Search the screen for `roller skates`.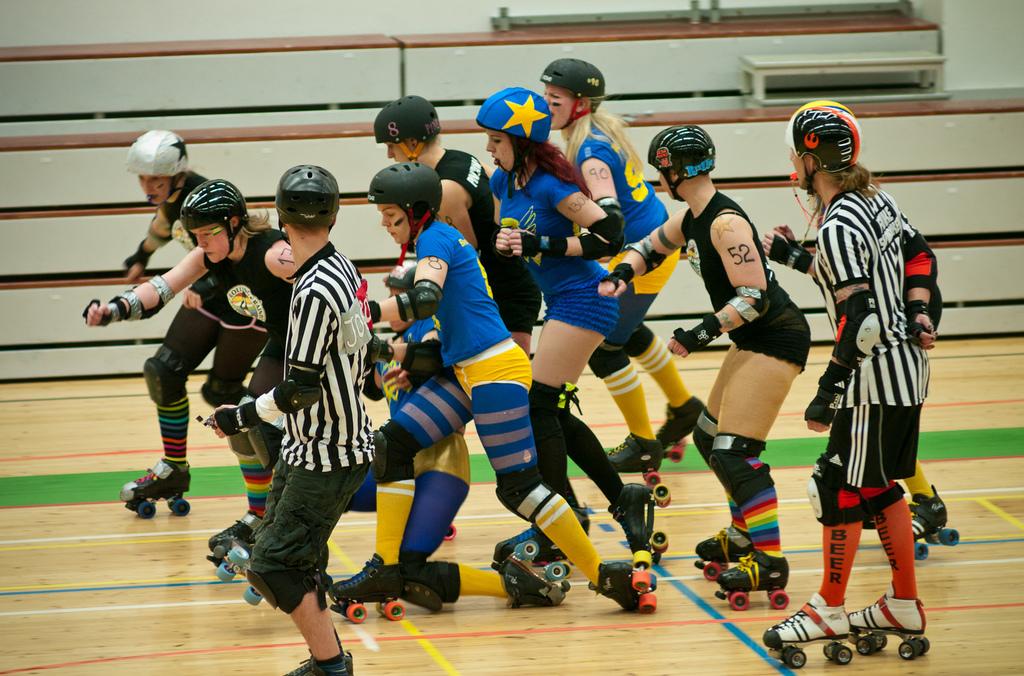
Found at pyautogui.locateOnScreen(696, 522, 756, 580).
